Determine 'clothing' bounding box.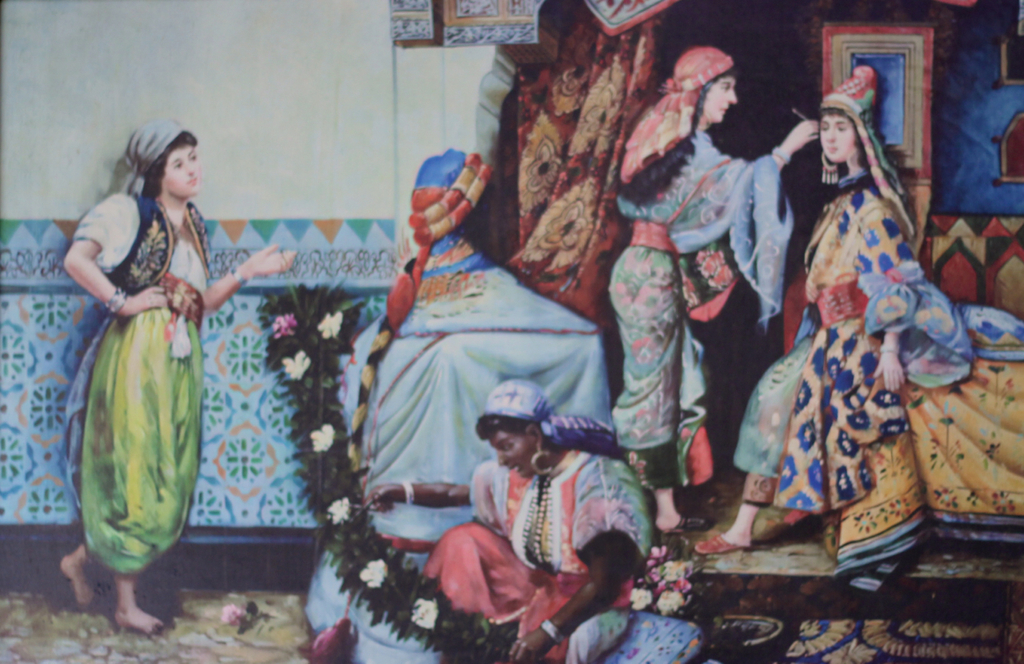
Determined: detection(302, 143, 608, 663).
